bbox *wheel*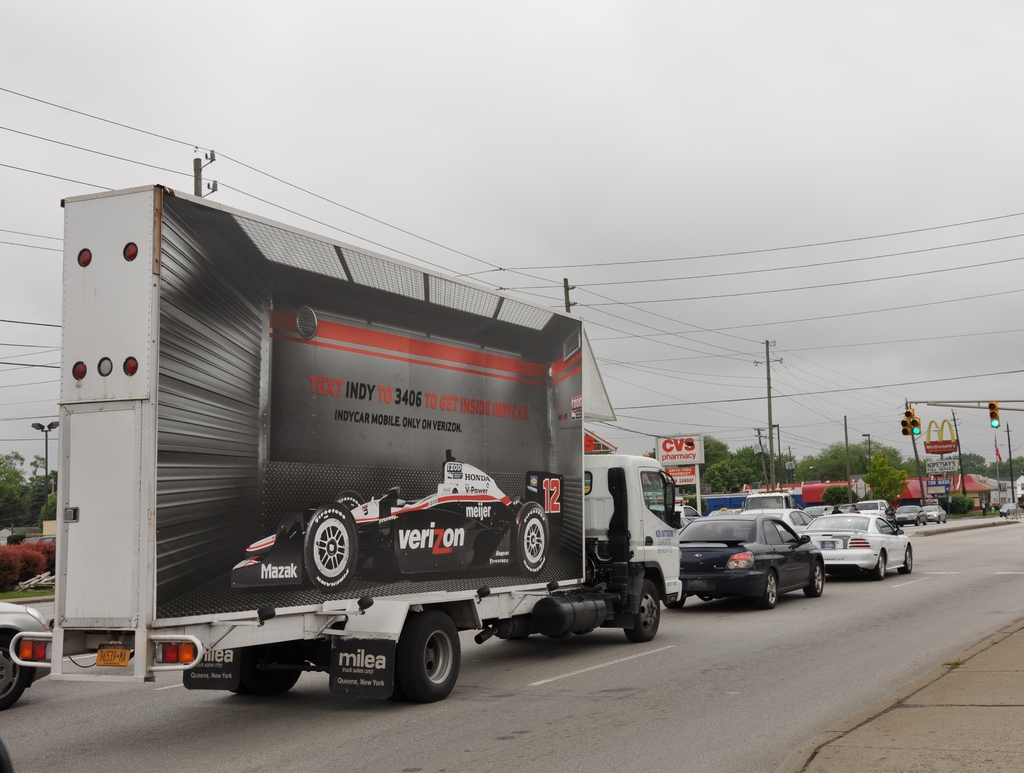
detection(0, 640, 26, 706)
